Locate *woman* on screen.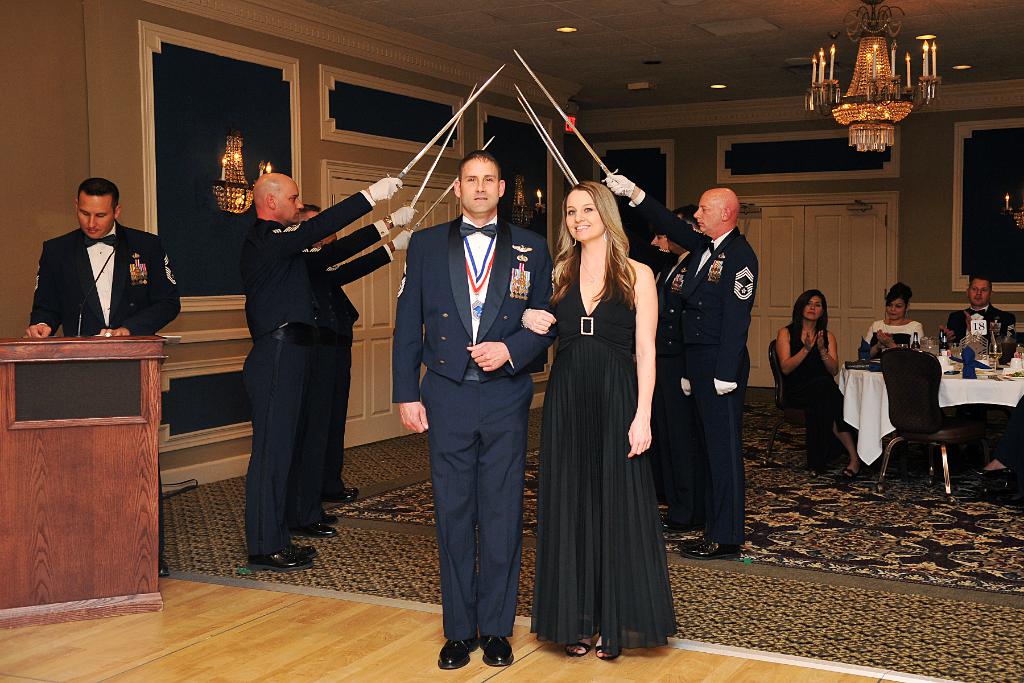
On screen at bbox=(525, 183, 664, 664).
